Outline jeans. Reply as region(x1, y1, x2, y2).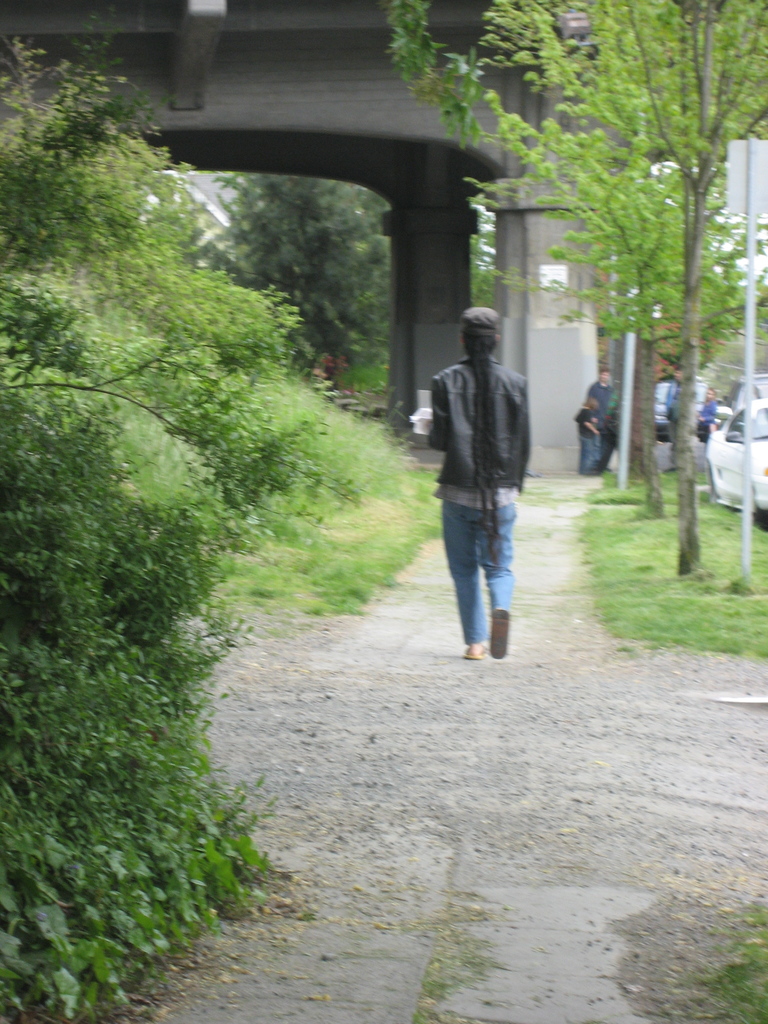
region(566, 421, 611, 486).
